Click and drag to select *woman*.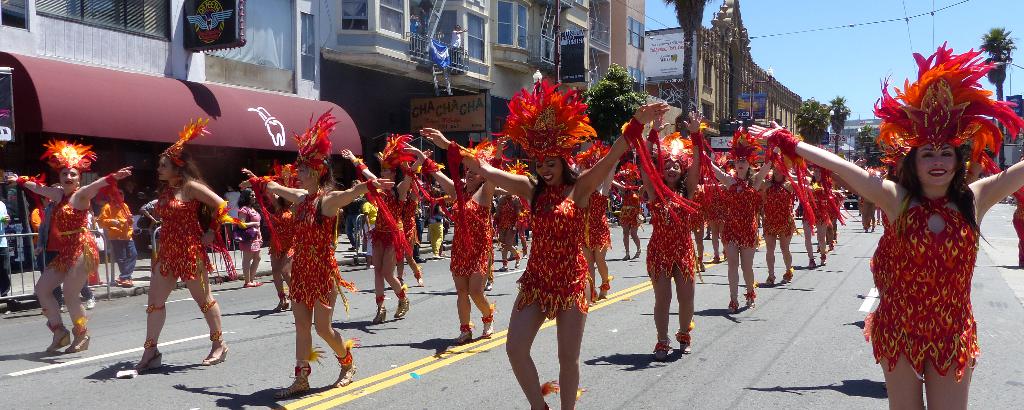
Selection: box=[0, 134, 131, 345].
